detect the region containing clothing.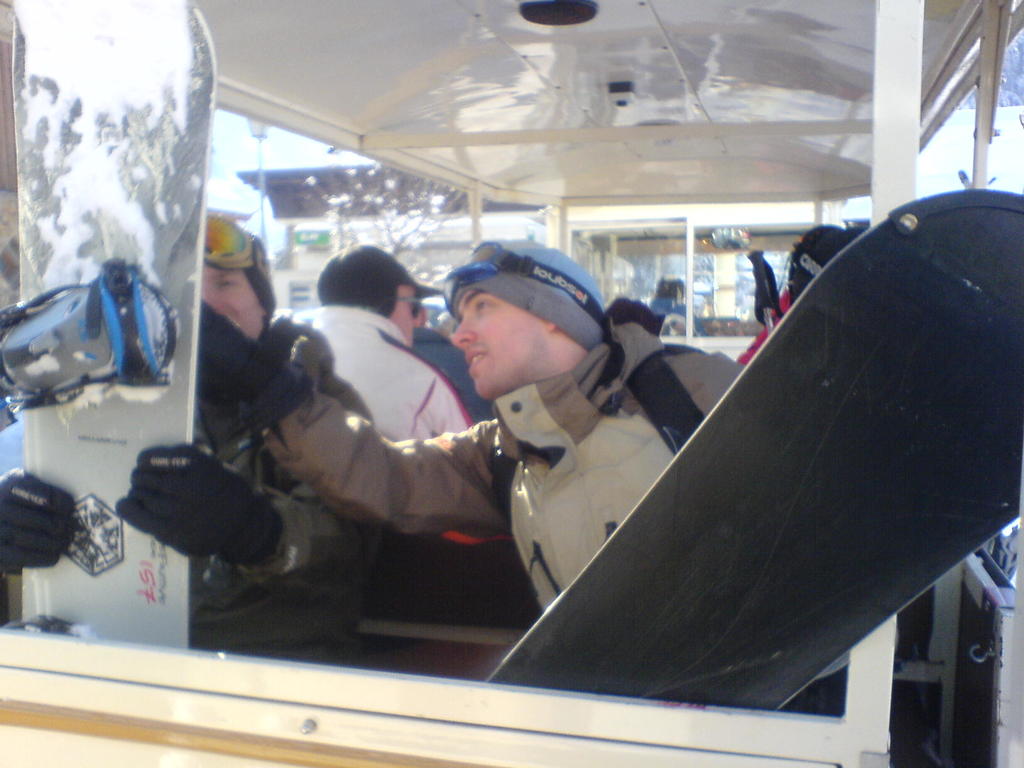
<box>275,303,464,444</box>.
